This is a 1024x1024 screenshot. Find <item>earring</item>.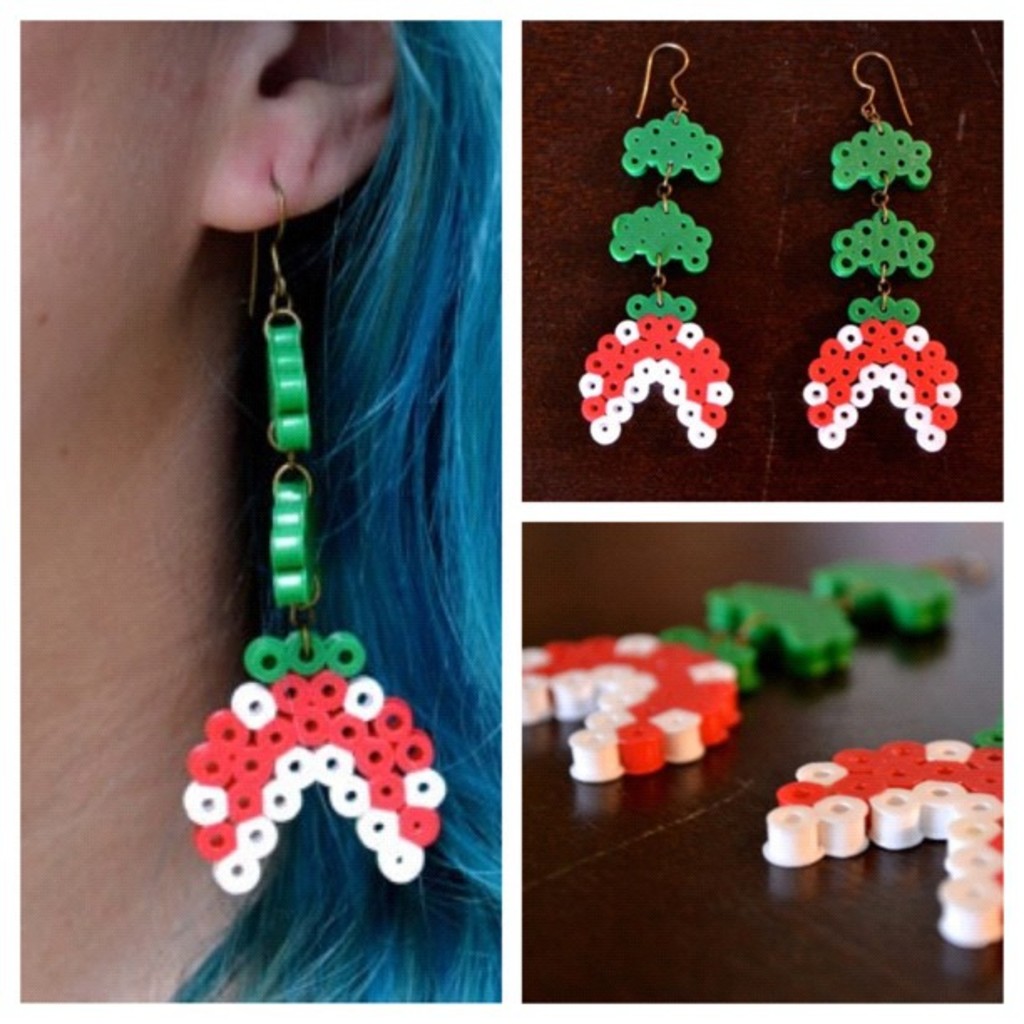
Bounding box: bbox=[182, 177, 445, 899].
